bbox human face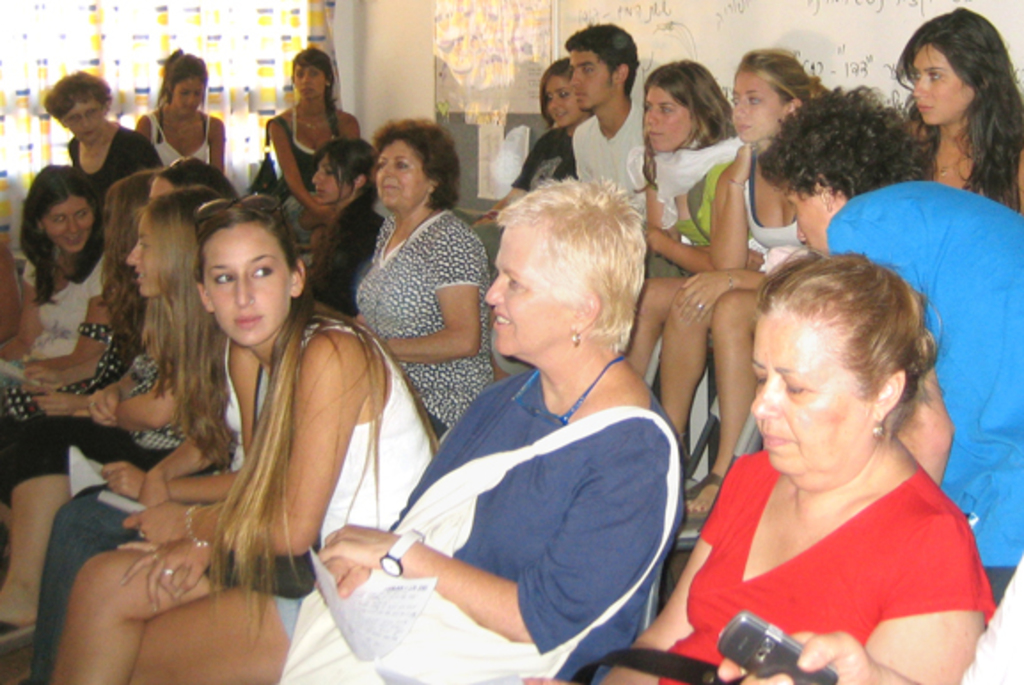
bbox=(545, 73, 582, 128)
